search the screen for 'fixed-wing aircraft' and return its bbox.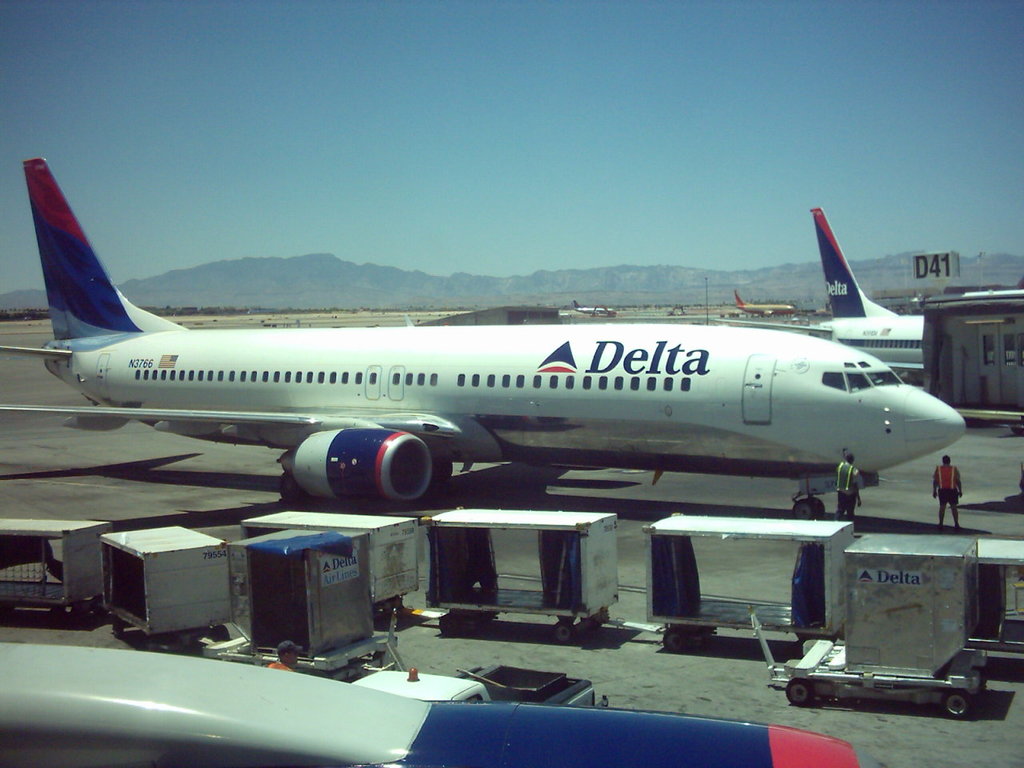
Found: (811, 202, 931, 374).
